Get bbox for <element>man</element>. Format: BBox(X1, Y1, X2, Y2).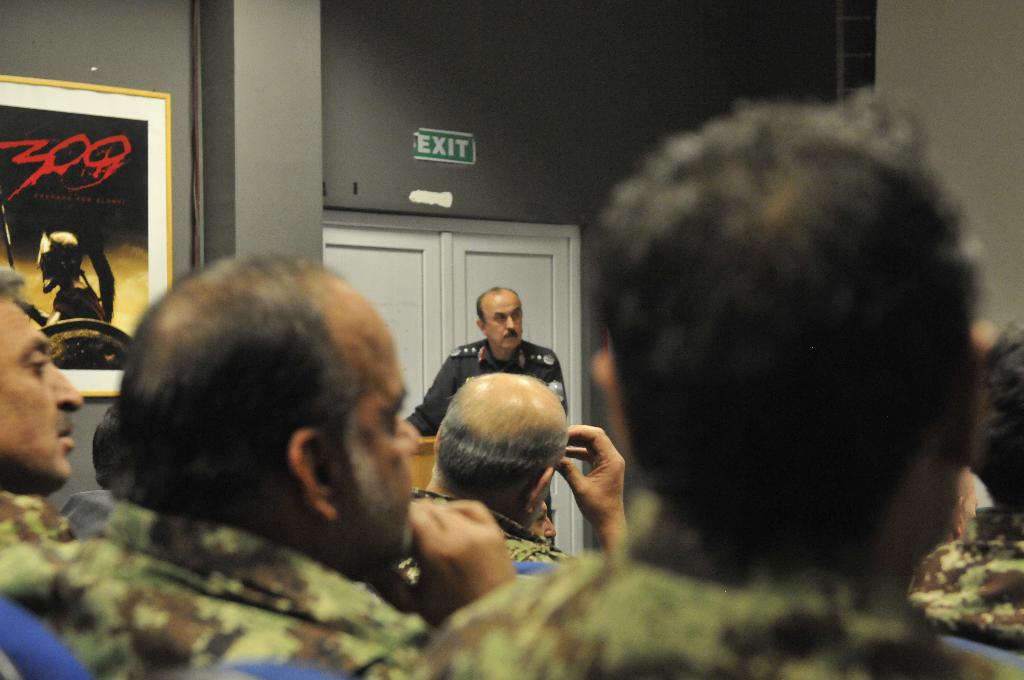
BBox(0, 268, 83, 551).
